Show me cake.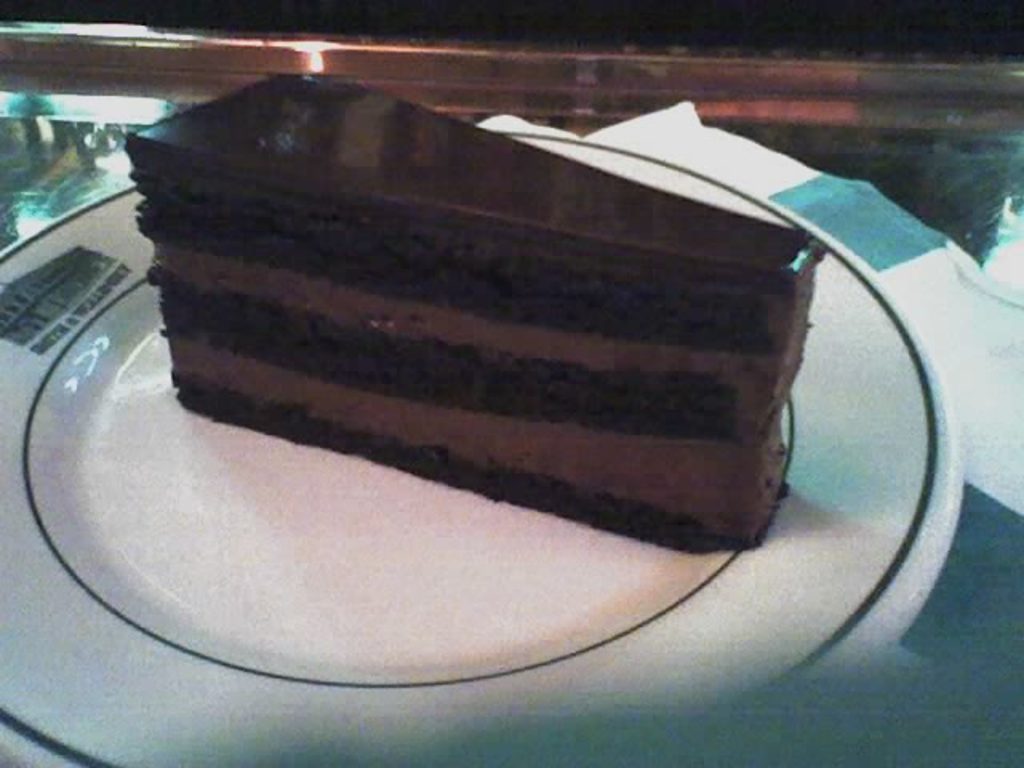
cake is here: l=123, t=64, r=826, b=552.
